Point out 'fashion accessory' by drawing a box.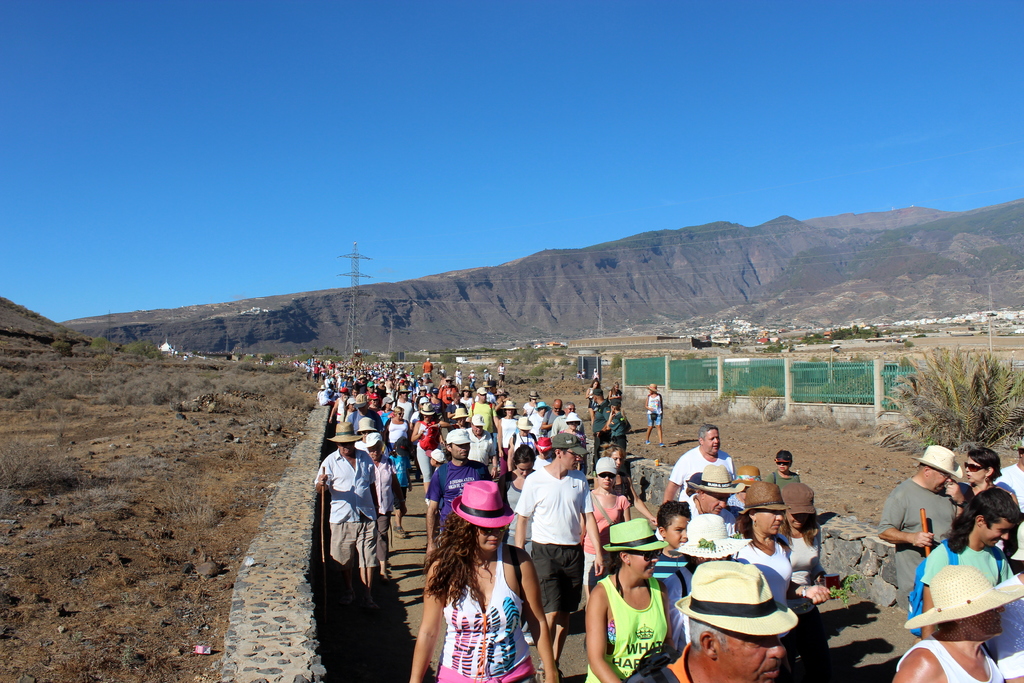
select_region(477, 387, 489, 393).
